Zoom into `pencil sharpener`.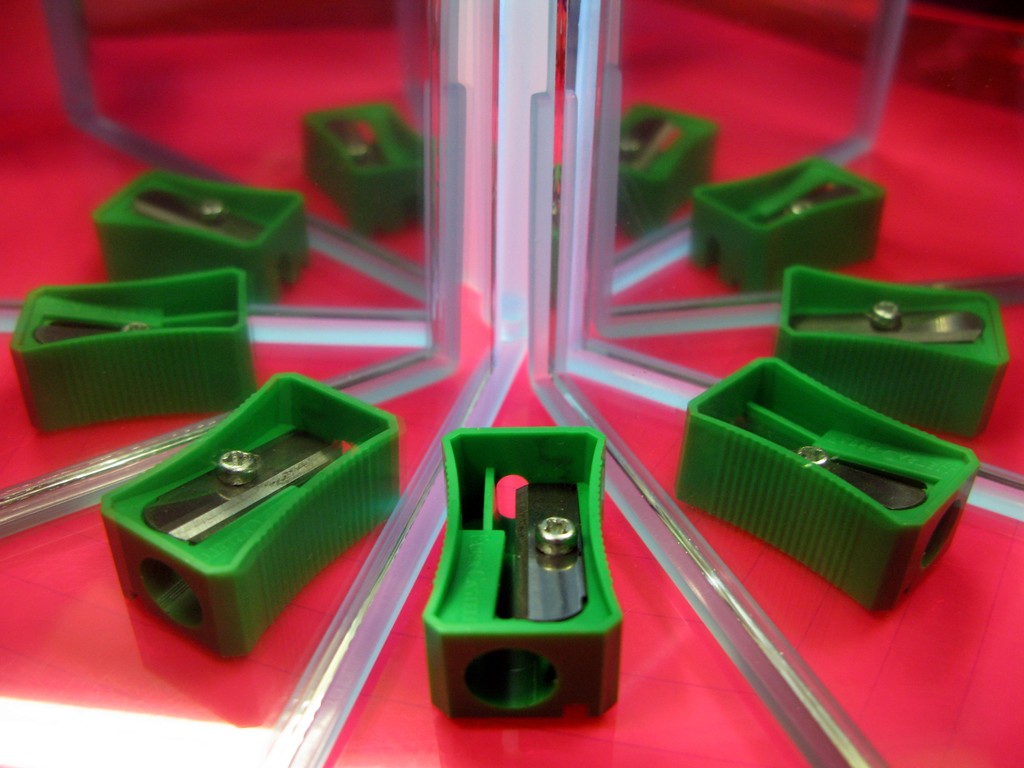
Zoom target: [685, 152, 889, 298].
